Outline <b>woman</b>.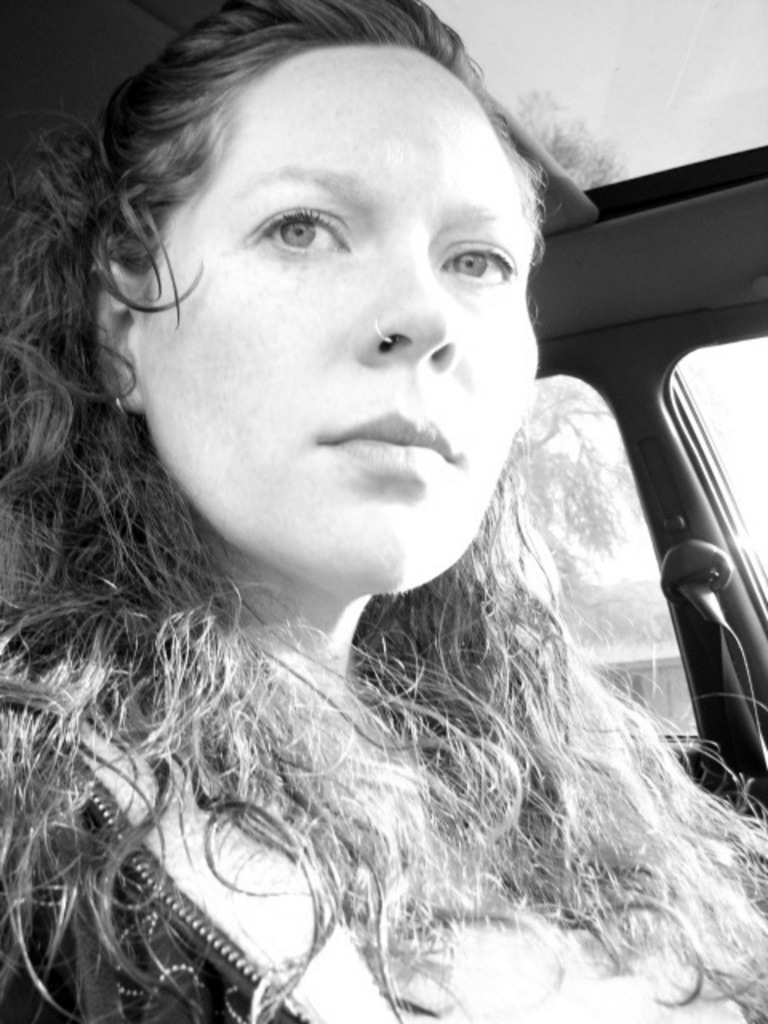
Outline: box(0, 46, 738, 1000).
